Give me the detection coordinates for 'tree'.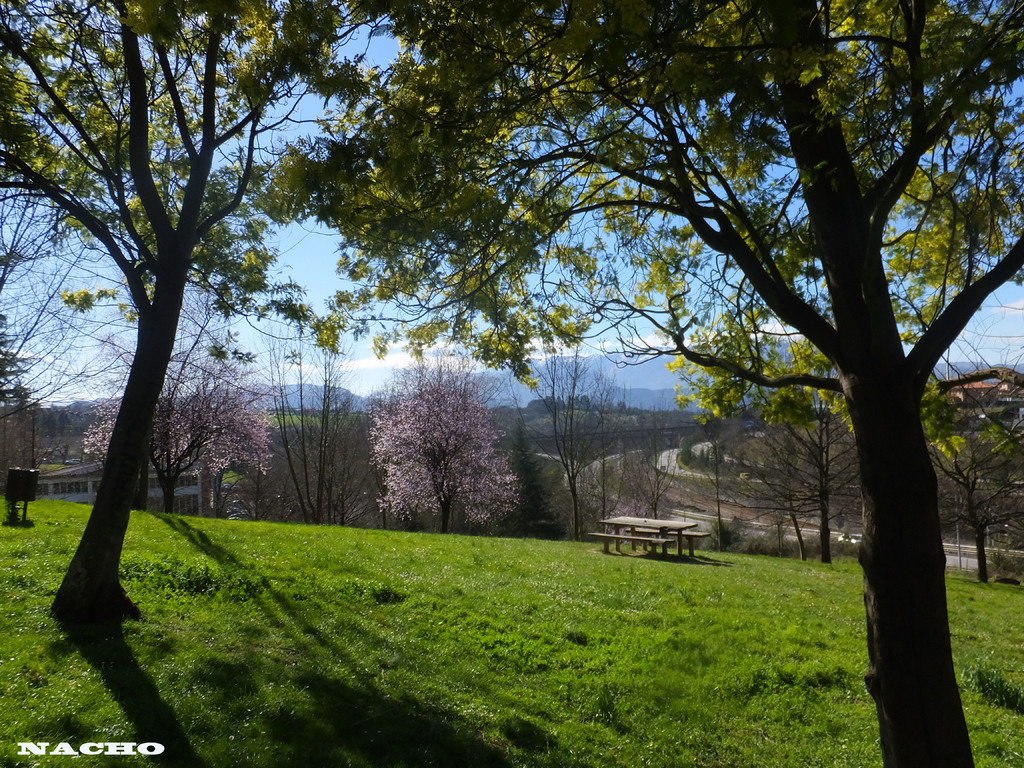
detection(72, 405, 166, 507).
